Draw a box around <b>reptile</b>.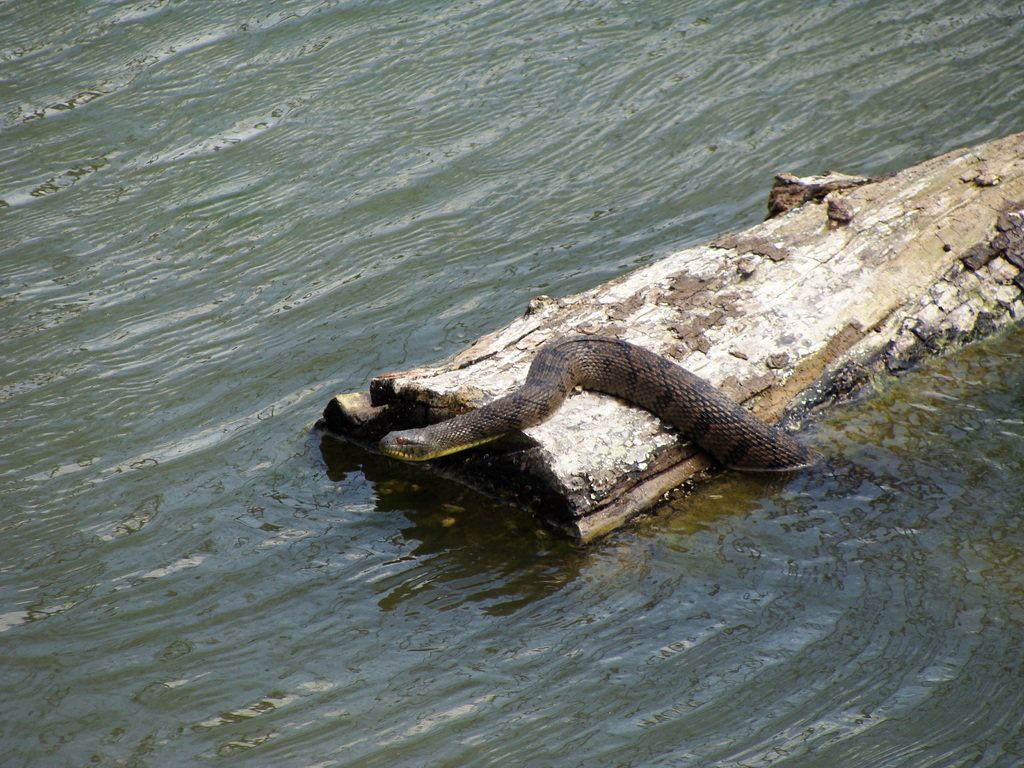
pyautogui.locateOnScreen(378, 336, 837, 490).
